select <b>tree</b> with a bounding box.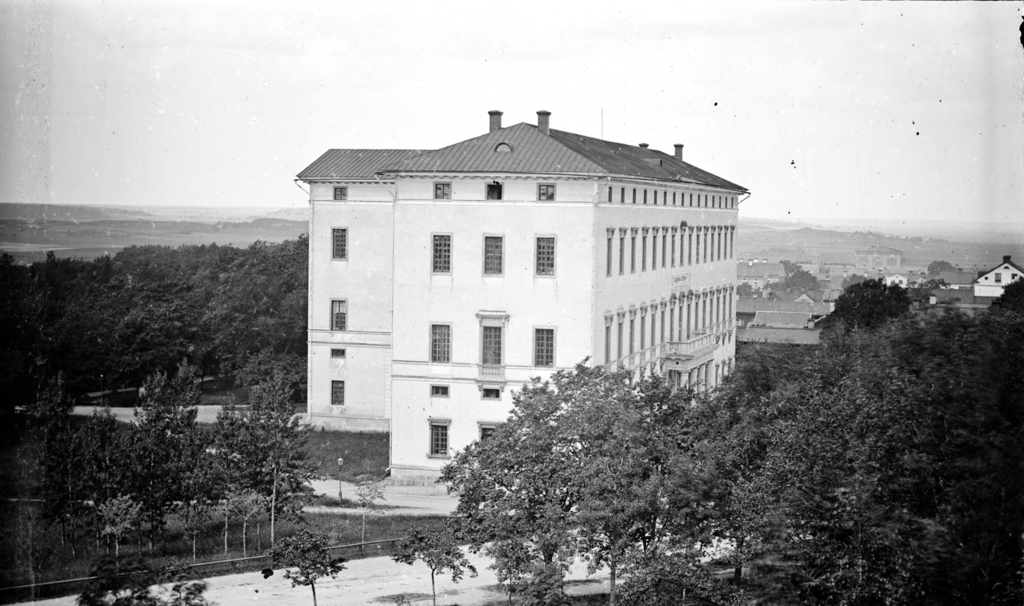
crop(163, 493, 225, 563).
